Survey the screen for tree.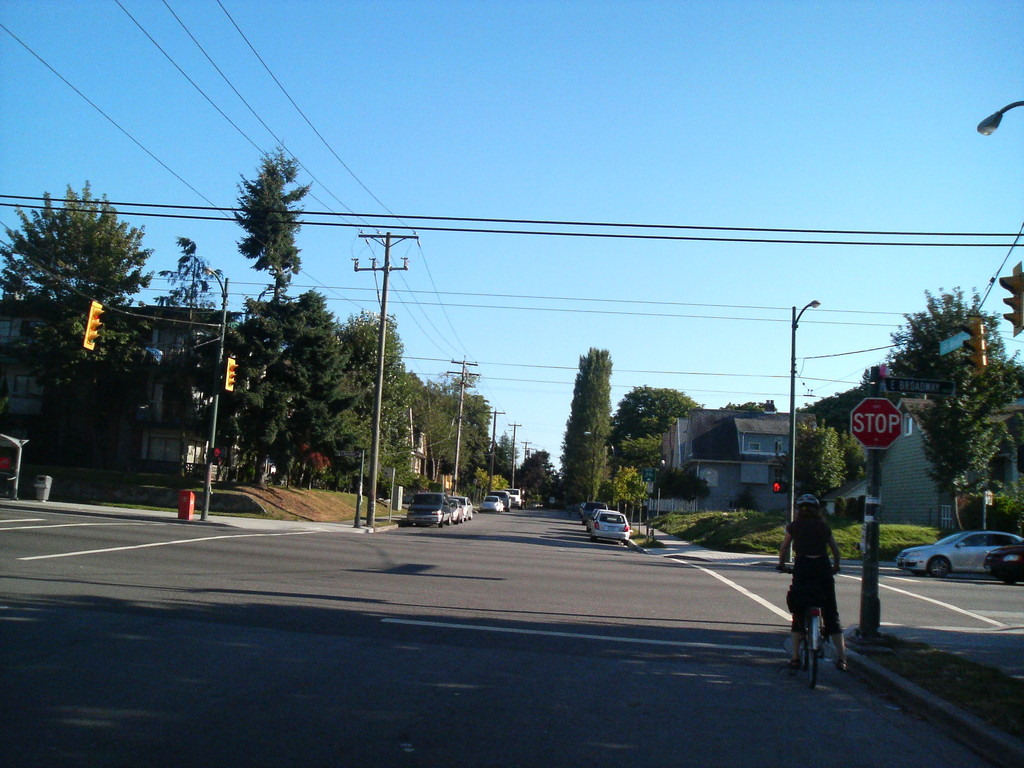
Survey found: BBox(234, 140, 317, 314).
